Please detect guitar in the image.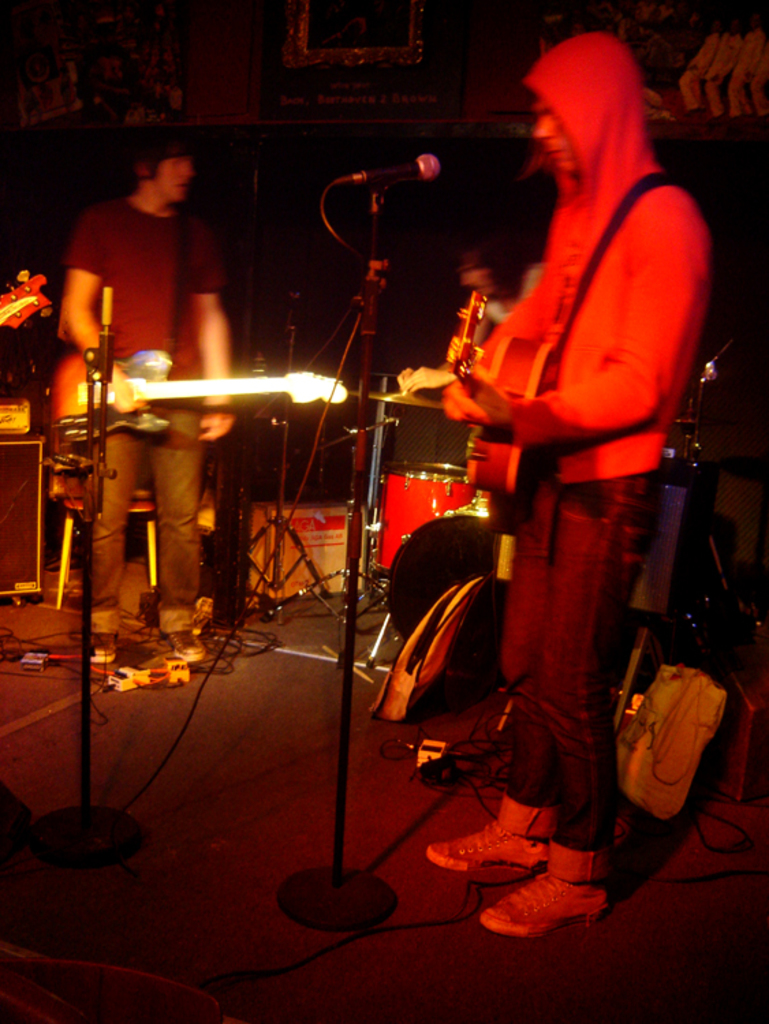
pyautogui.locateOnScreen(0, 266, 57, 337).
